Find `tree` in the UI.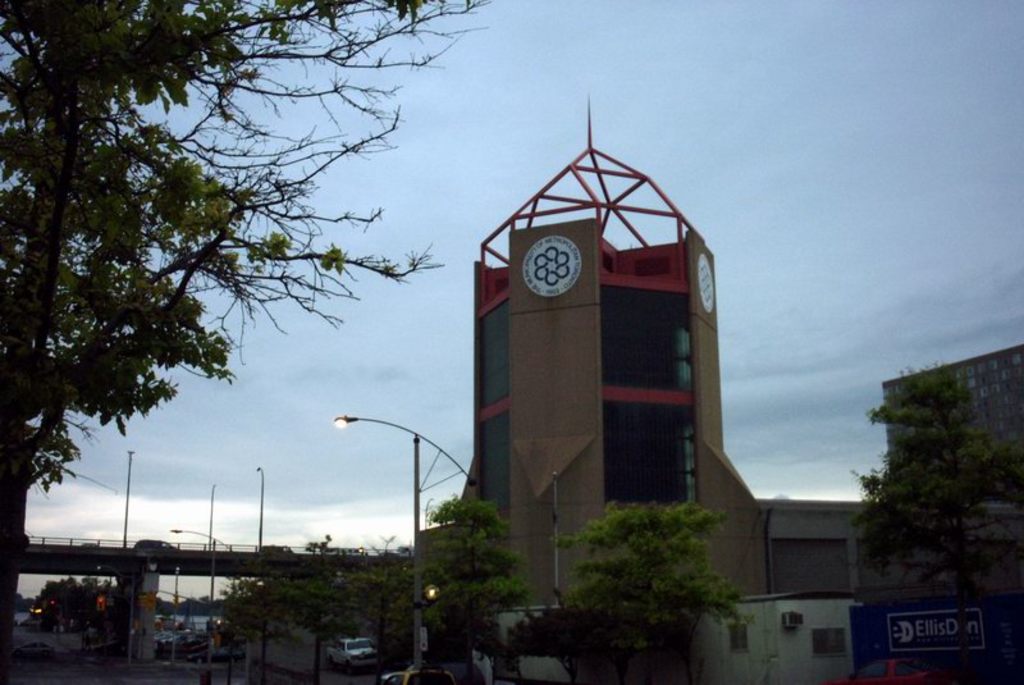
UI element at locate(421, 499, 527, 684).
